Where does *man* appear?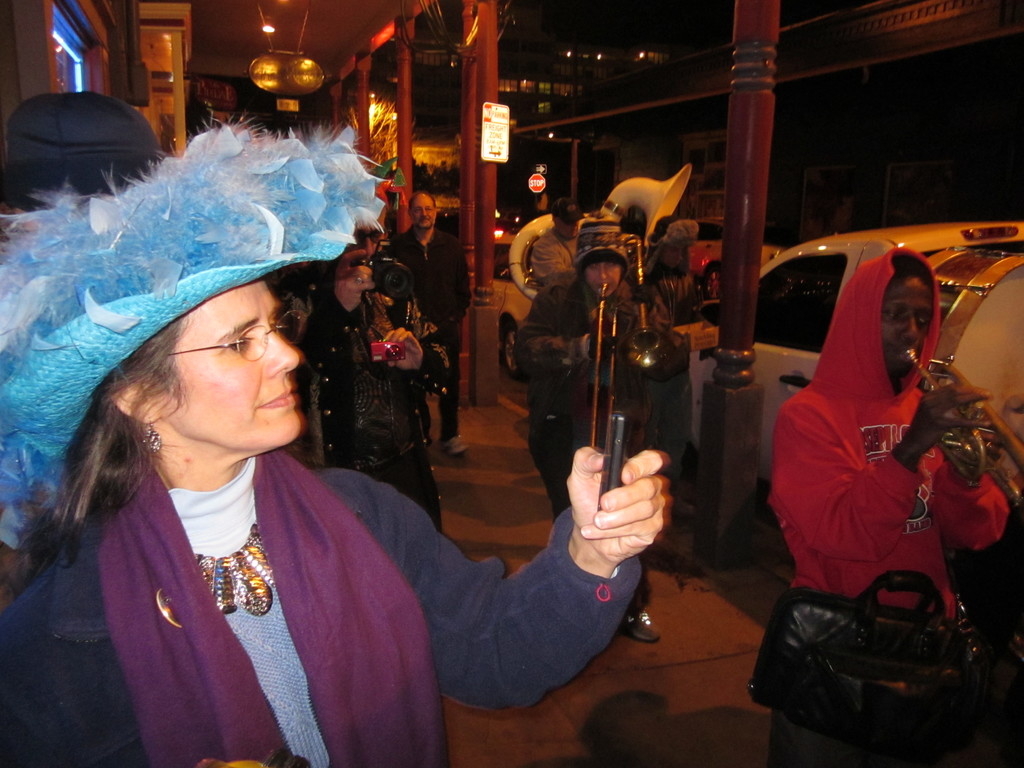
Appears at 764:243:1016:767.
